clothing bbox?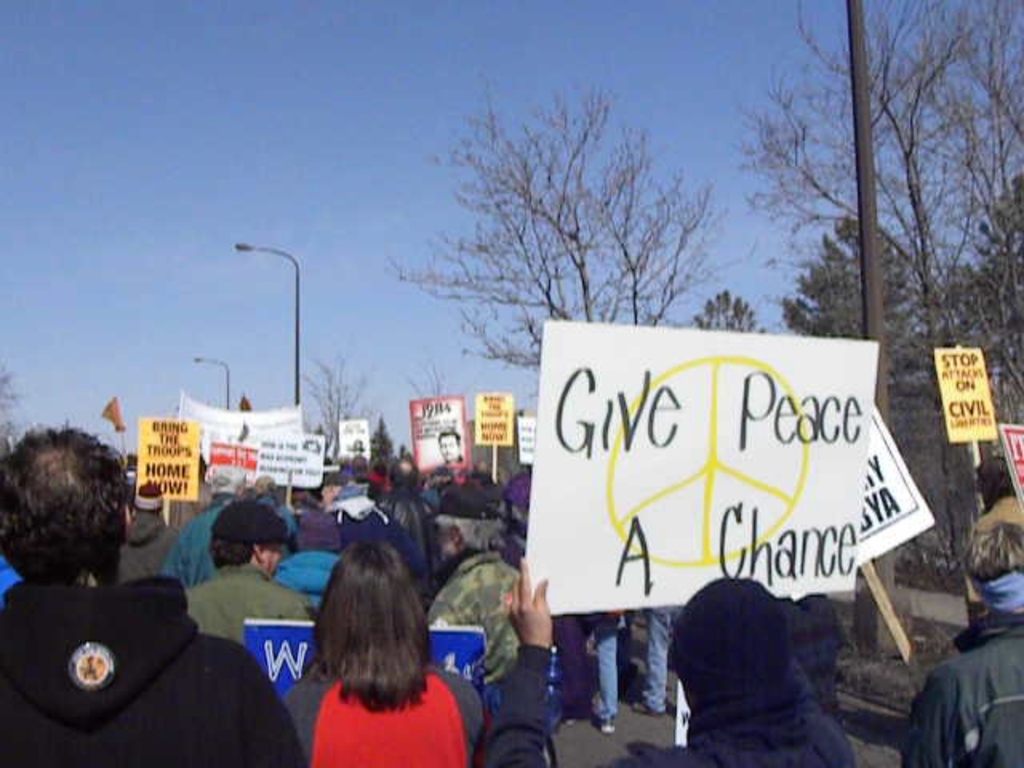
602 608 618 730
